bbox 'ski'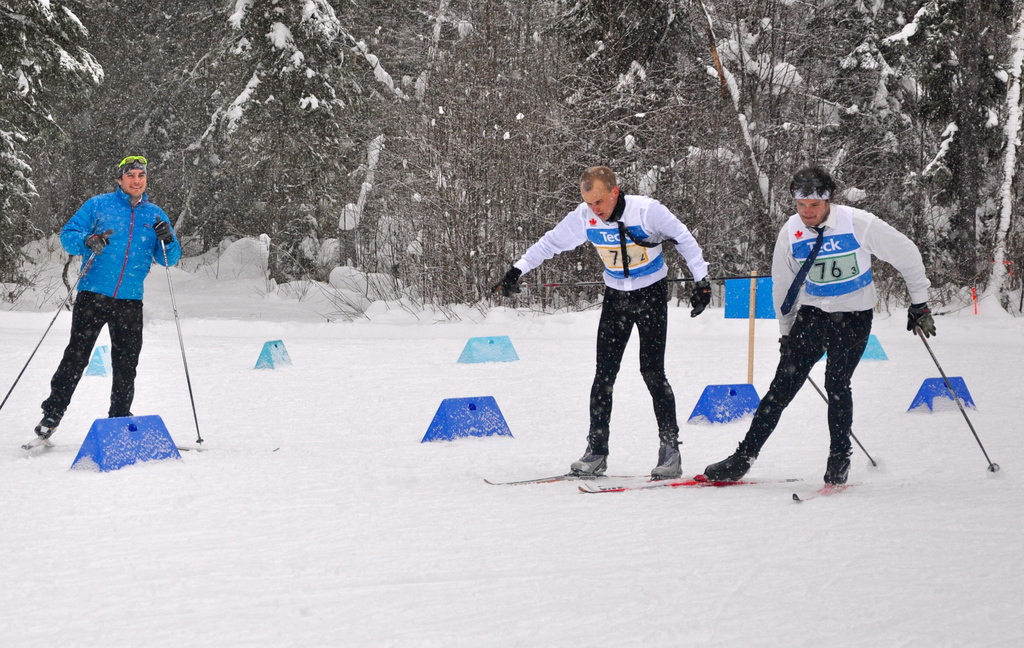
<bbox>781, 474, 866, 505</bbox>
